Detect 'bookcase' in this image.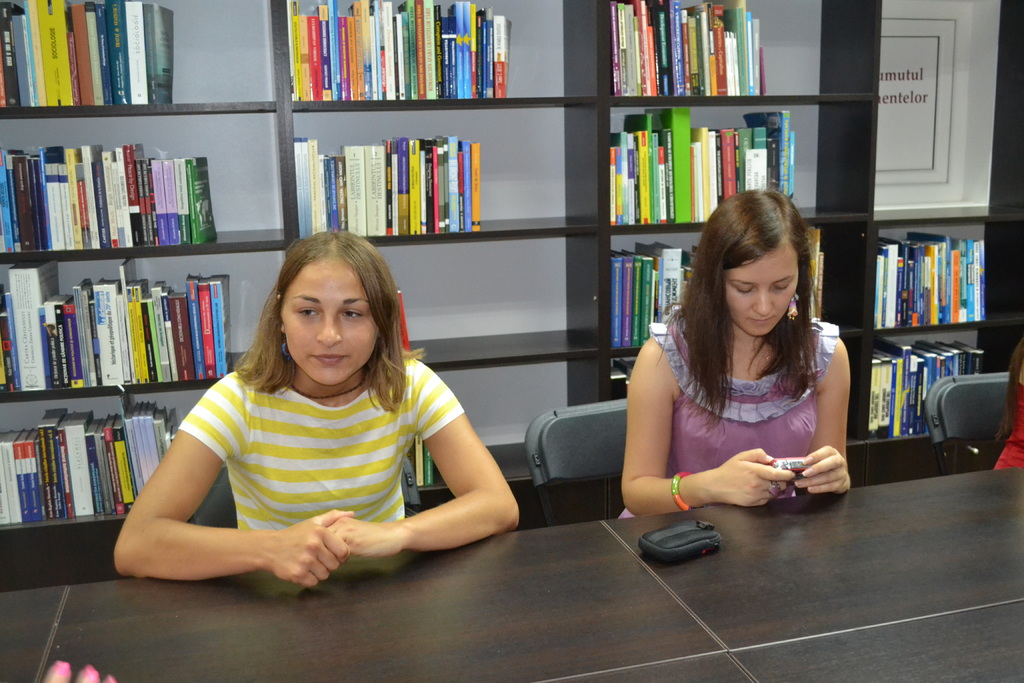
Detection: (x1=0, y1=0, x2=1019, y2=529).
